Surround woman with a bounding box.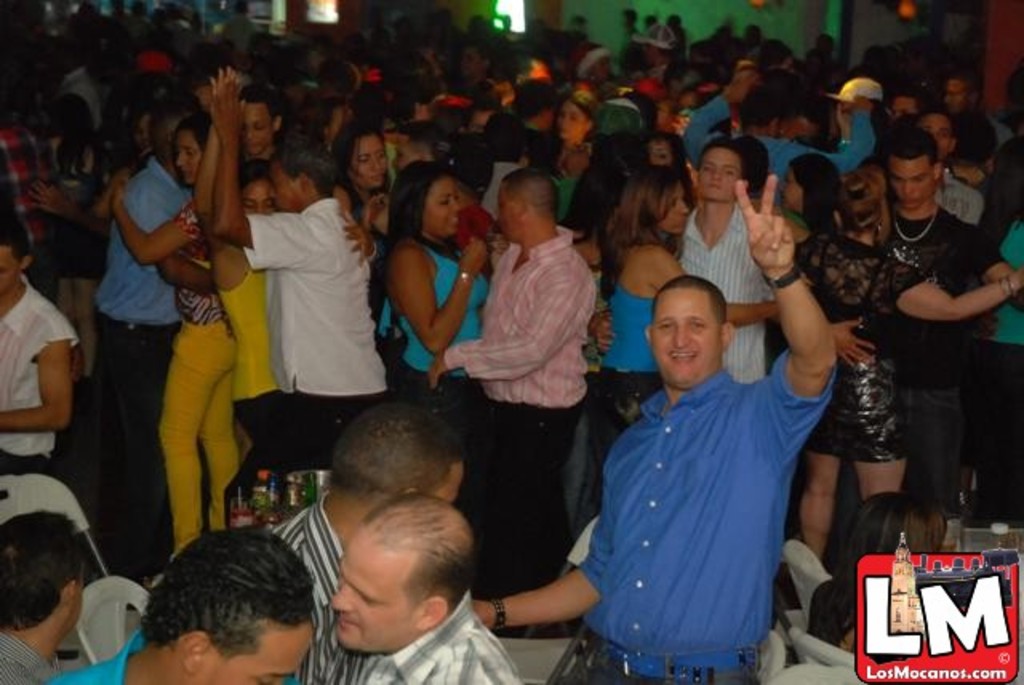
detection(328, 122, 394, 275).
